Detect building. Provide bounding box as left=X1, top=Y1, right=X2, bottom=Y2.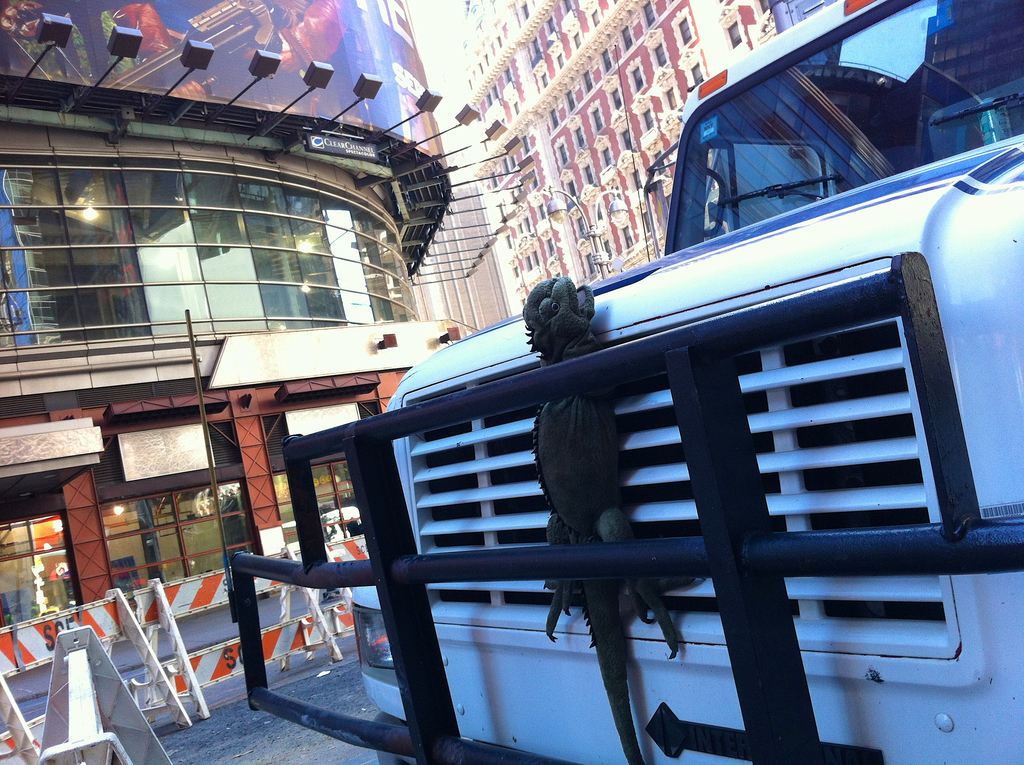
left=456, top=0, right=777, bottom=305.
